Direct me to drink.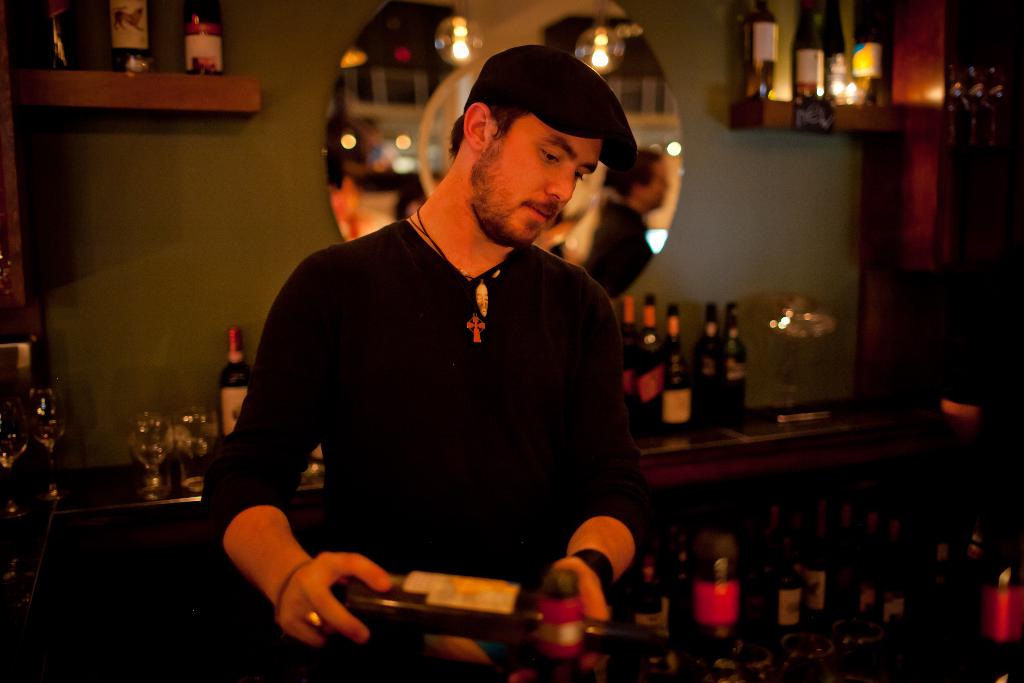
Direction: bbox=(632, 290, 664, 440).
